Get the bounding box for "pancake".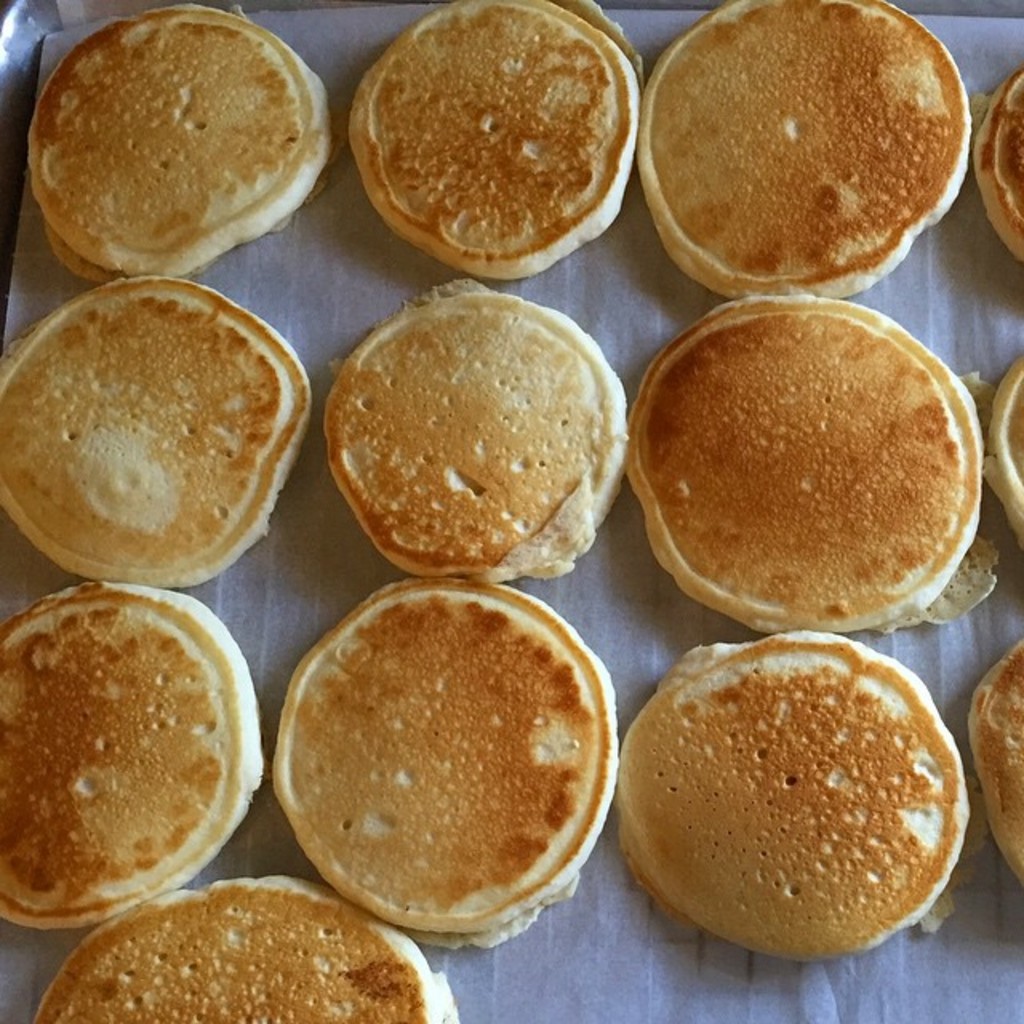
box=[629, 286, 994, 634].
